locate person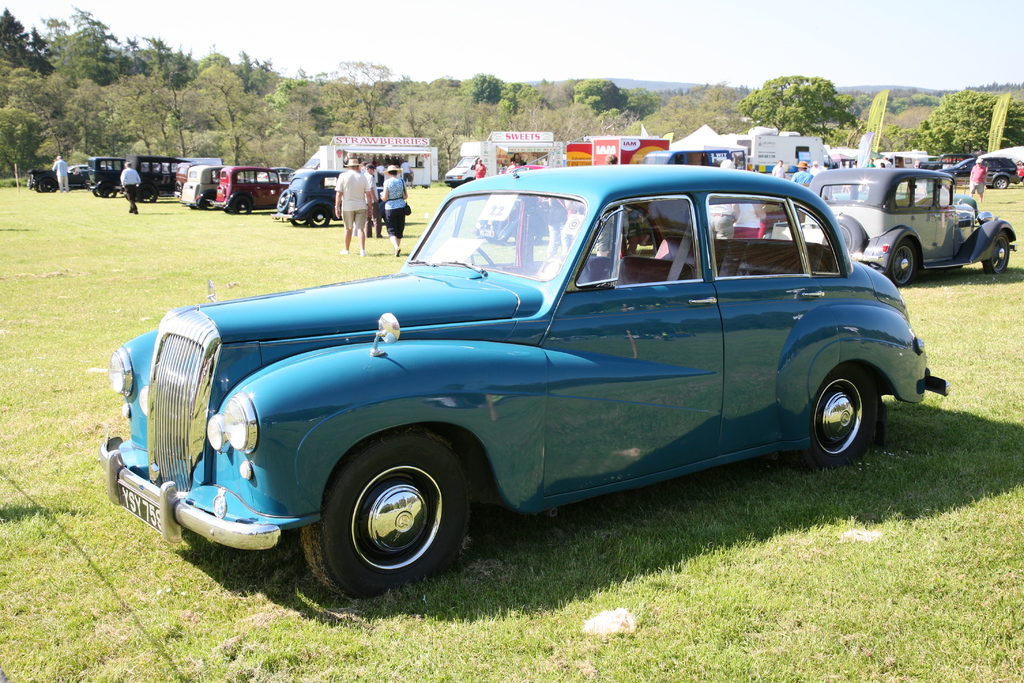
bbox=(630, 210, 653, 257)
